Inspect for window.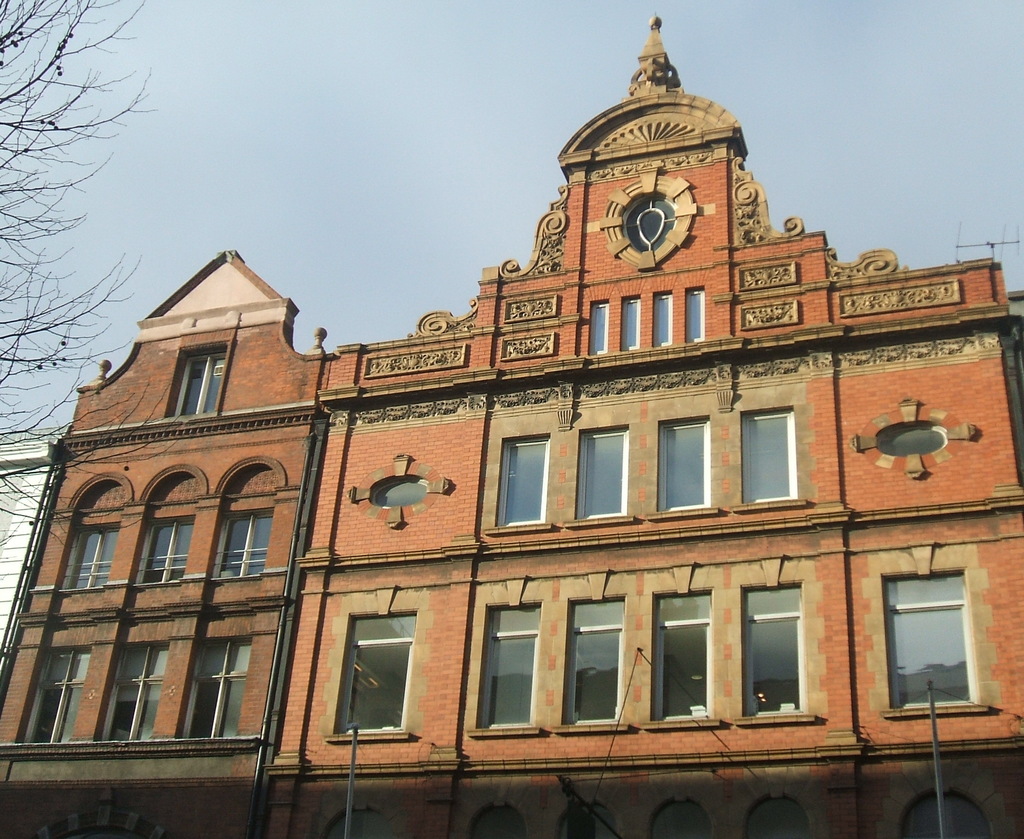
Inspection: region(655, 423, 710, 516).
